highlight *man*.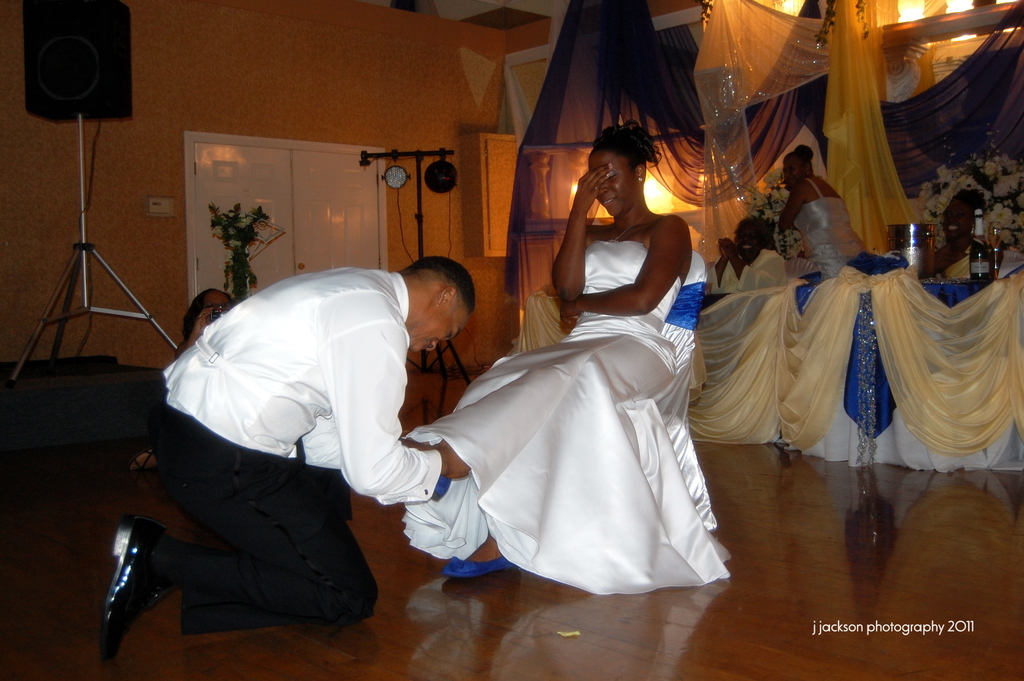
Highlighted region: 109,247,477,658.
